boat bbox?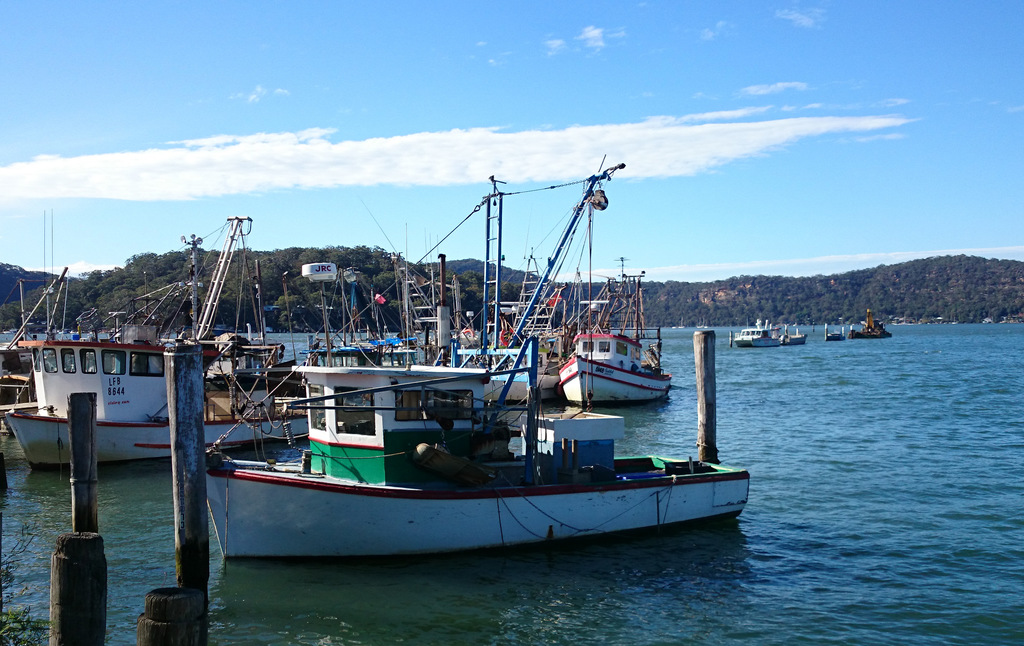
[117,341,819,559]
